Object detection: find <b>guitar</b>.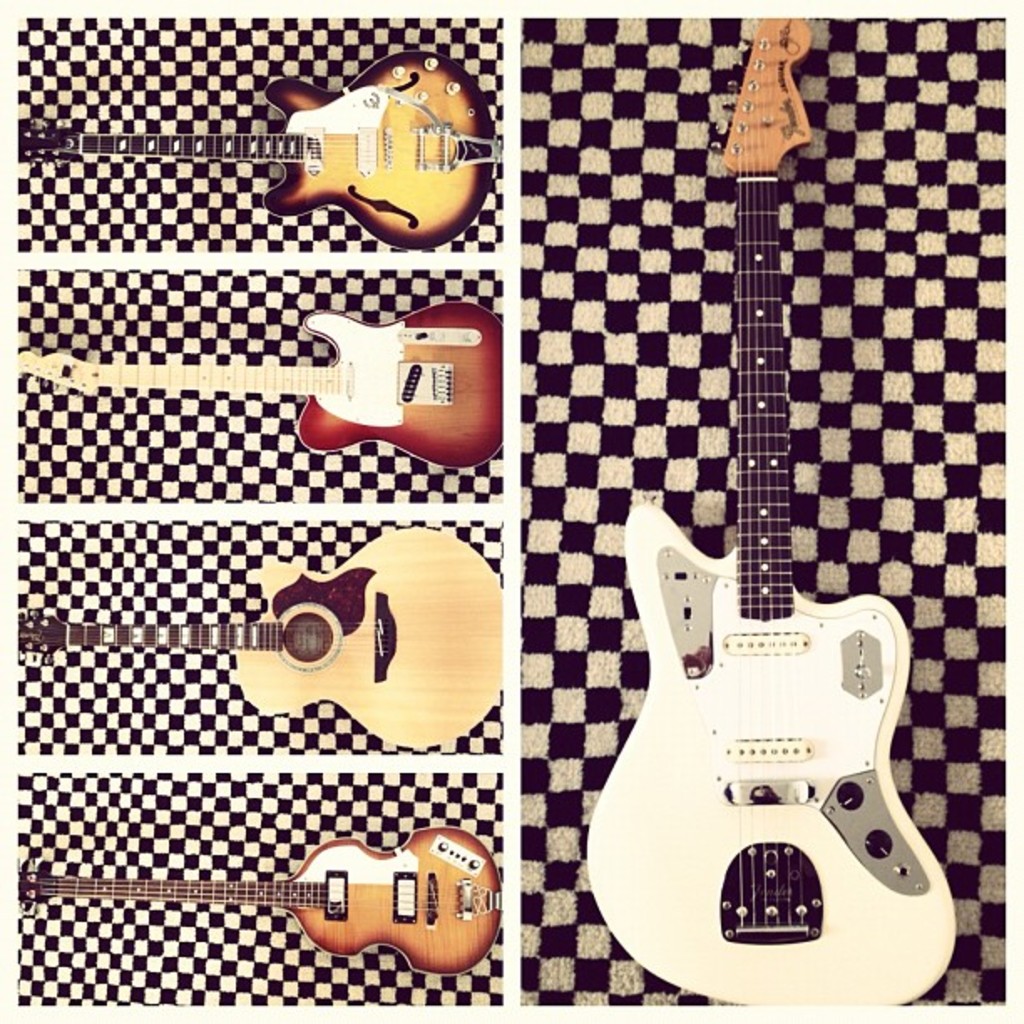
12:525:507:745.
